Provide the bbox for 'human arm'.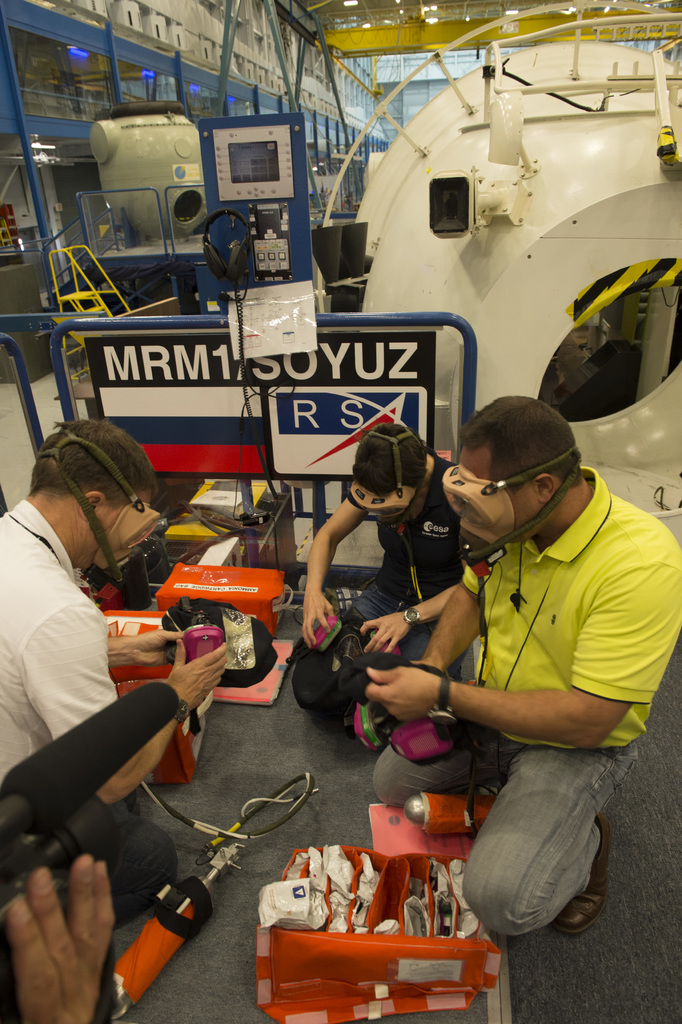
29/610/225/804.
